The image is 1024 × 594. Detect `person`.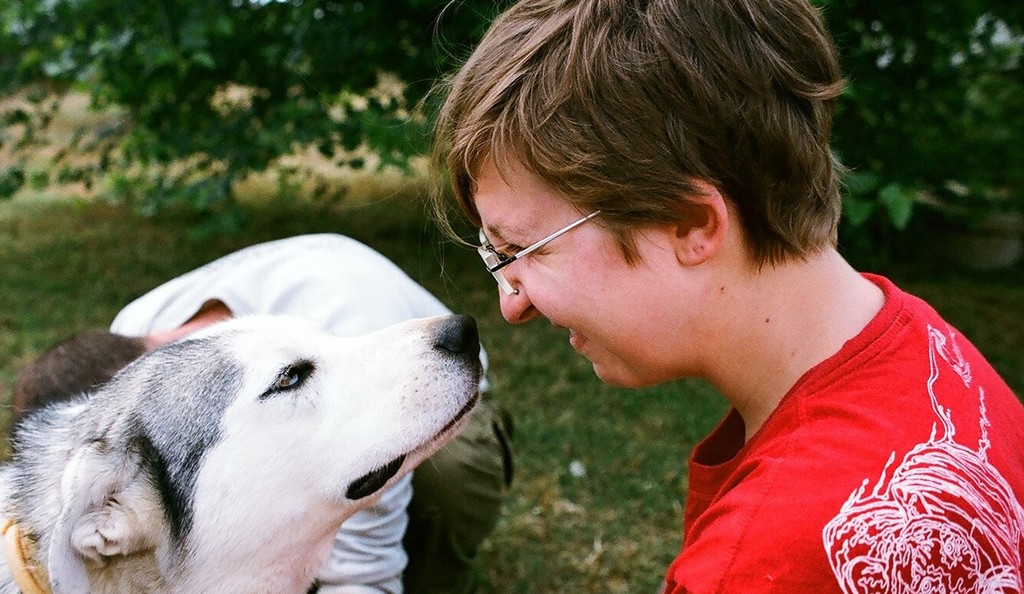
Detection: [left=399, top=0, right=1023, bottom=593].
